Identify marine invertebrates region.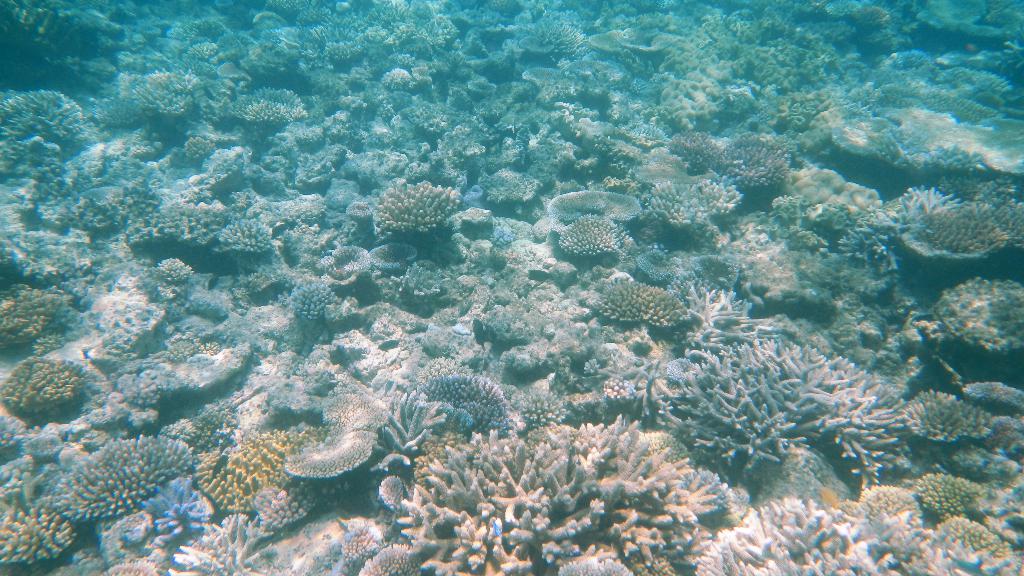
Region: [661,3,845,131].
